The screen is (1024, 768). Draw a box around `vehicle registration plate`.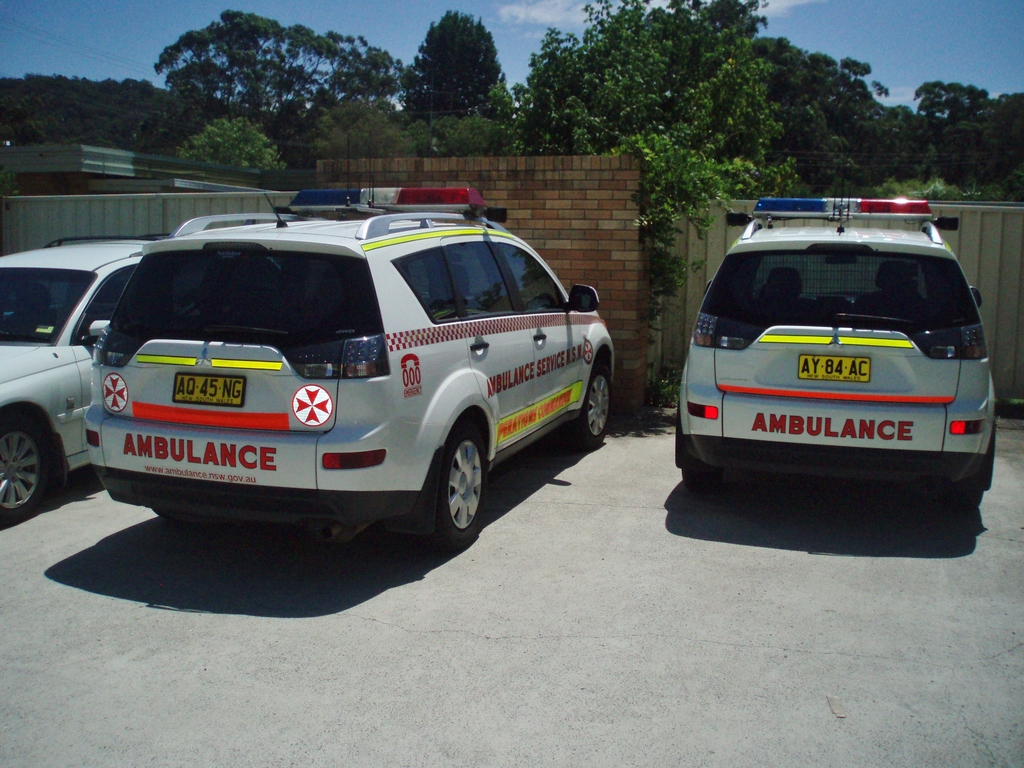
[170, 371, 248, 410].
